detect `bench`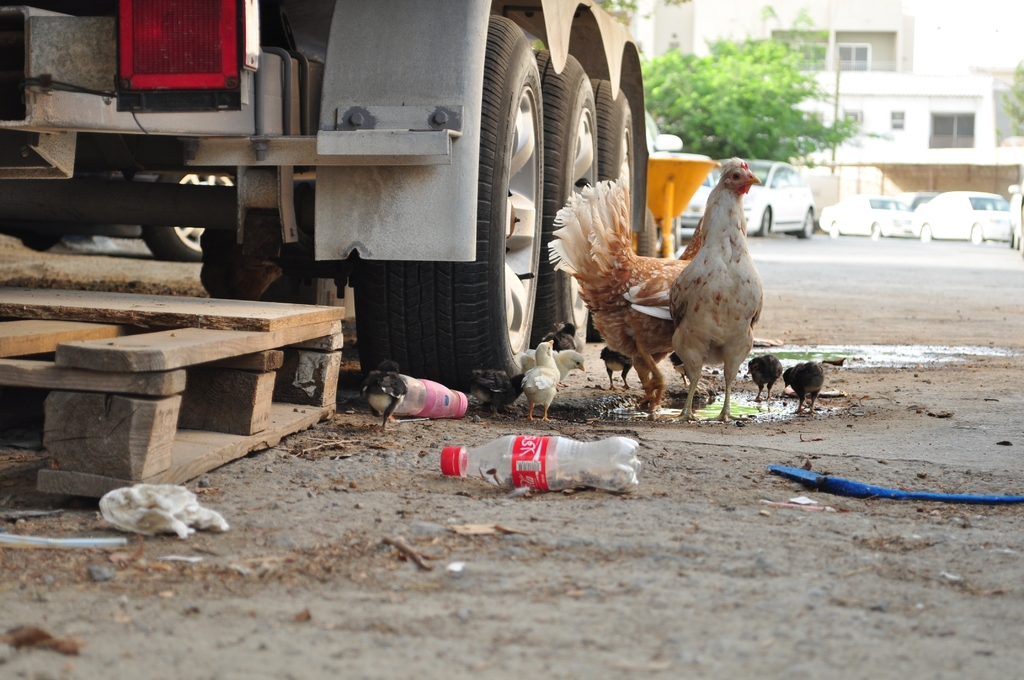
select_region(12, 251, 380, 547)
